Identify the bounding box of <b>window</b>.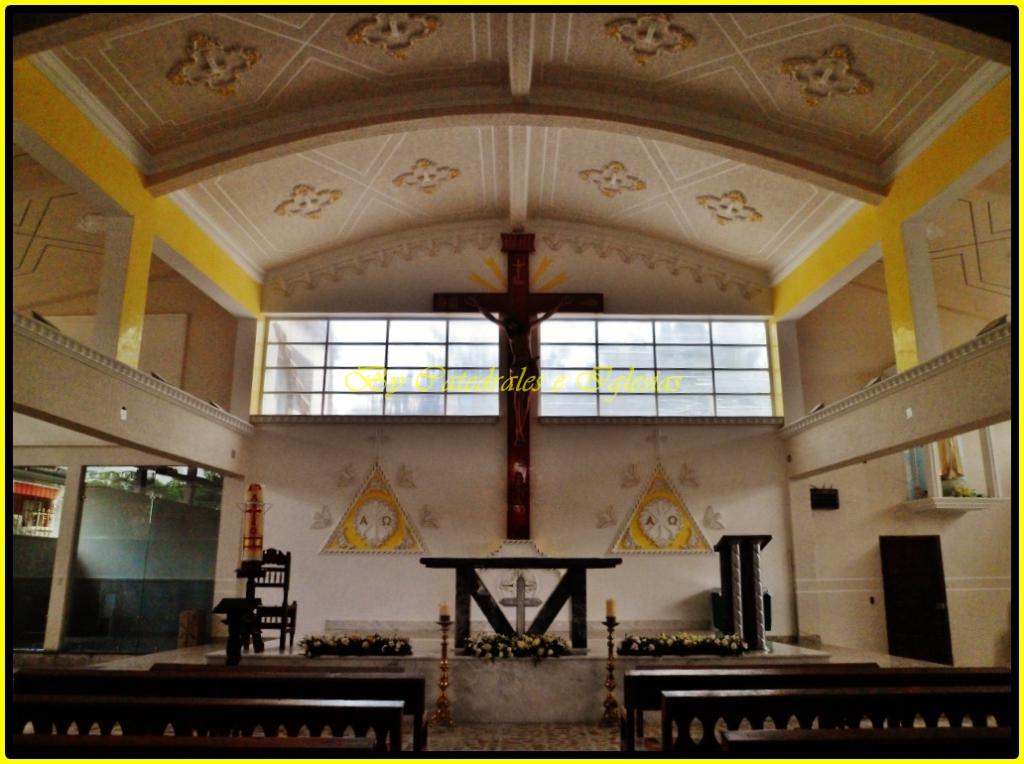
[x1=247, y1=317, x2=783, y2=422].
